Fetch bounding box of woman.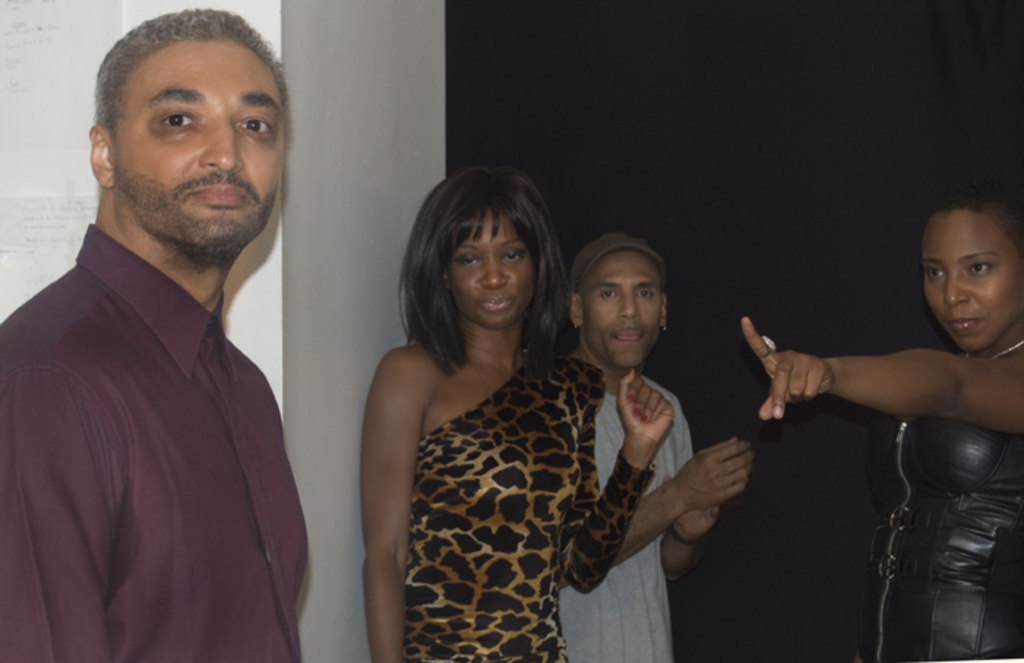
Bbox: detection(736, 171, 1023, 662).
